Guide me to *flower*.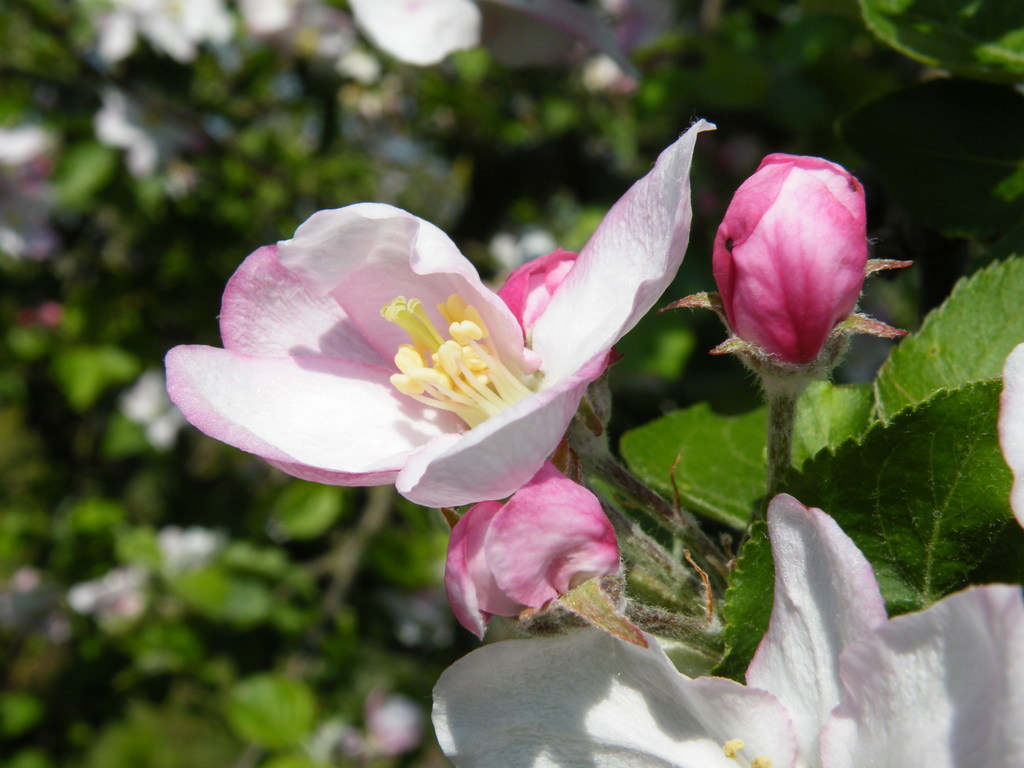
Guidance: [431, 495, 1023, 767].
